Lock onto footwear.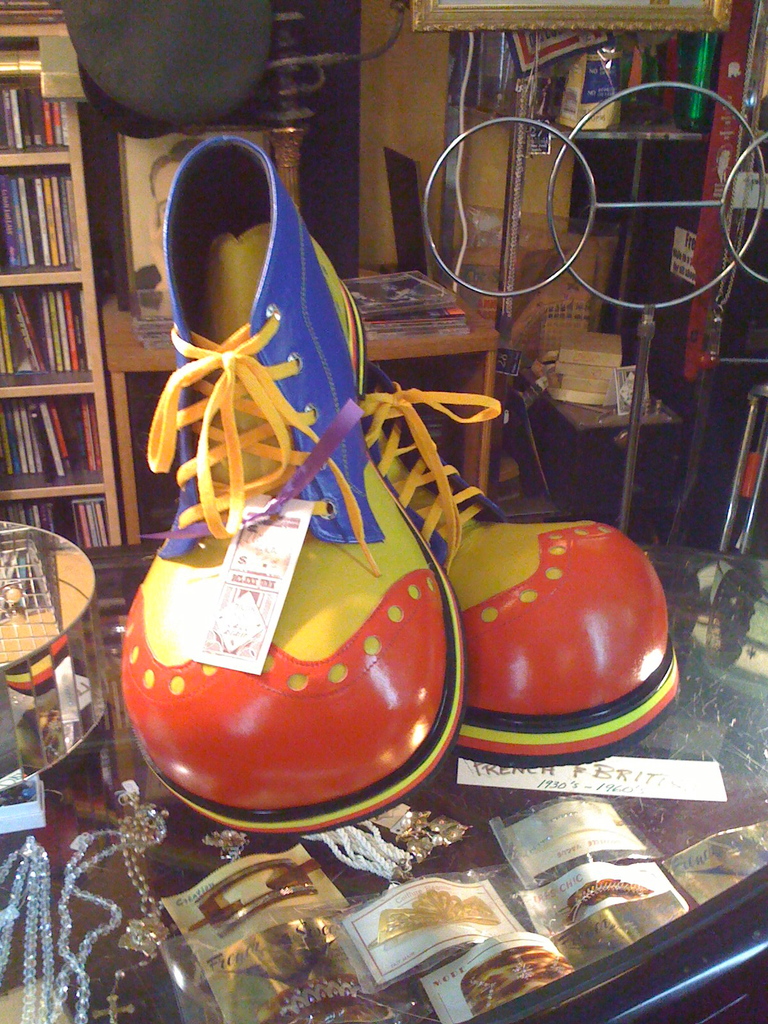
Locked: pyautogui.locateOnScreen(352, 357, 681, 751).
